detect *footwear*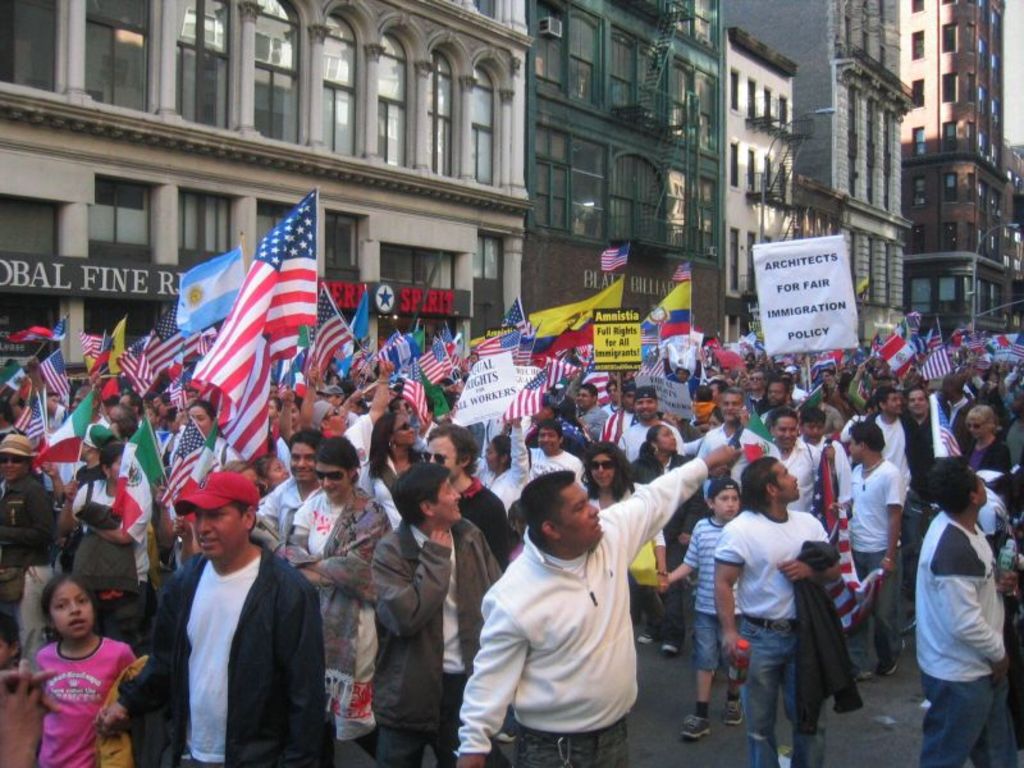
(x1=639, y1=623, x2=664, y2=643)
